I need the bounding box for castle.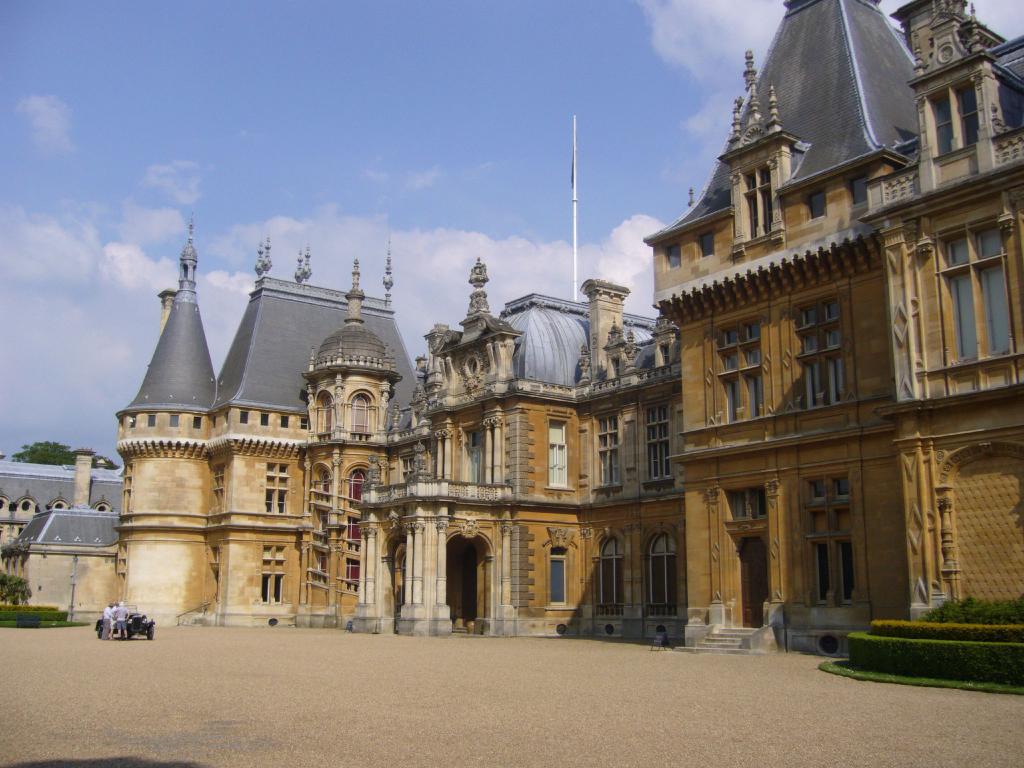
Here it is: Rect(97, 48, 986, 680).
